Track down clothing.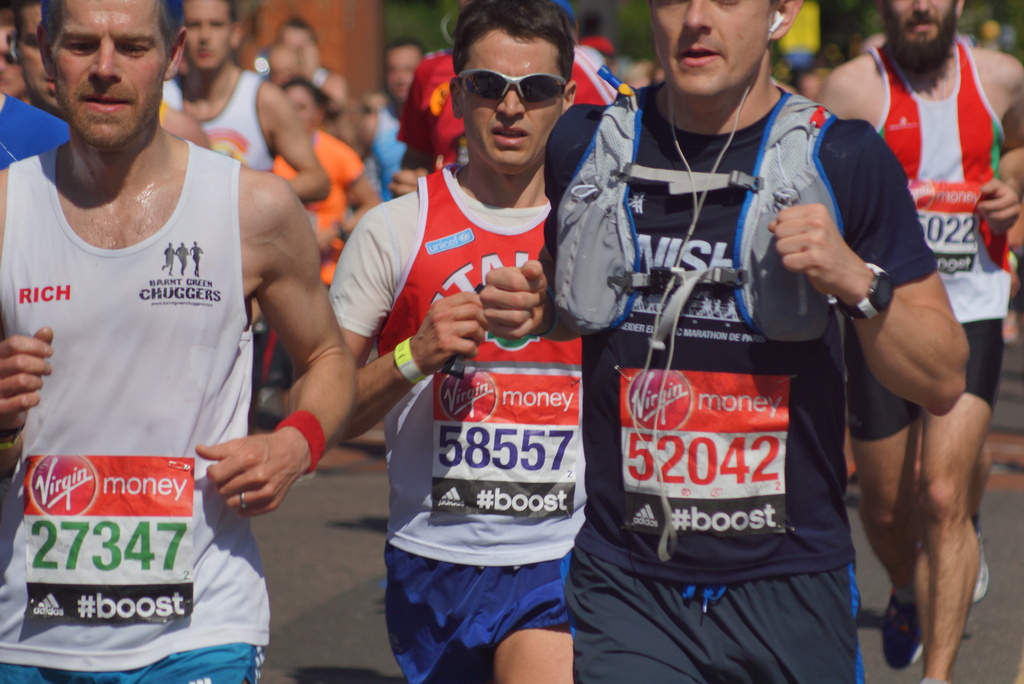
Tracked to <box>534,87,943,683</box>.
